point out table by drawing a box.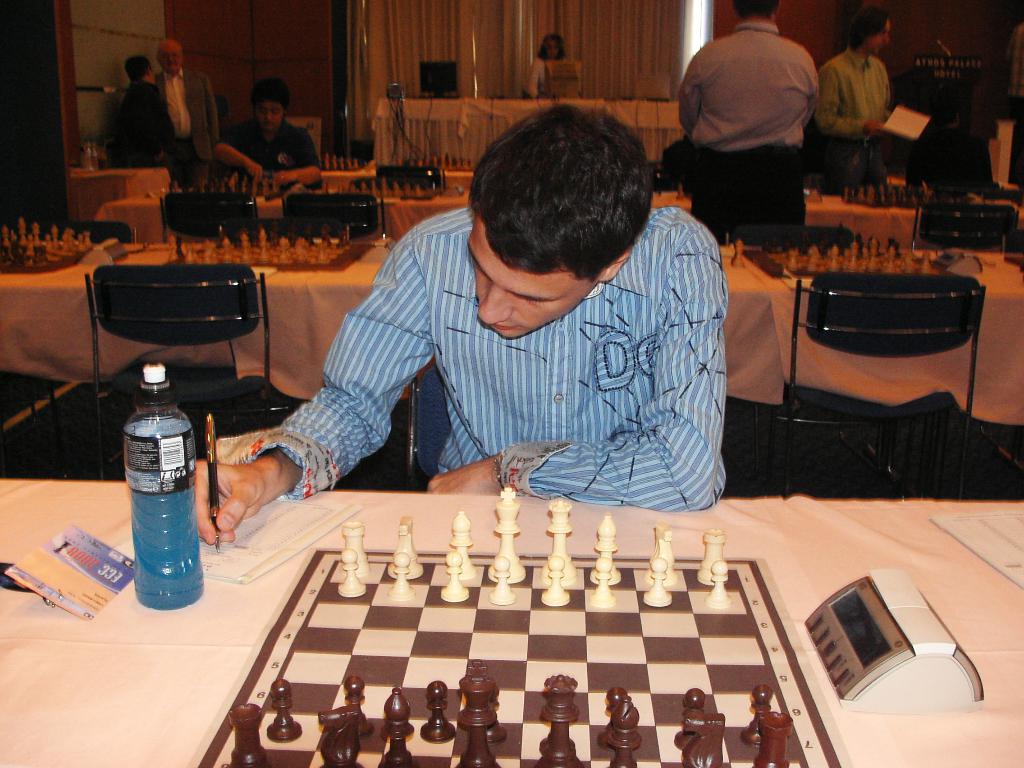
(left=383, top=186, right=730, bottom=246).
